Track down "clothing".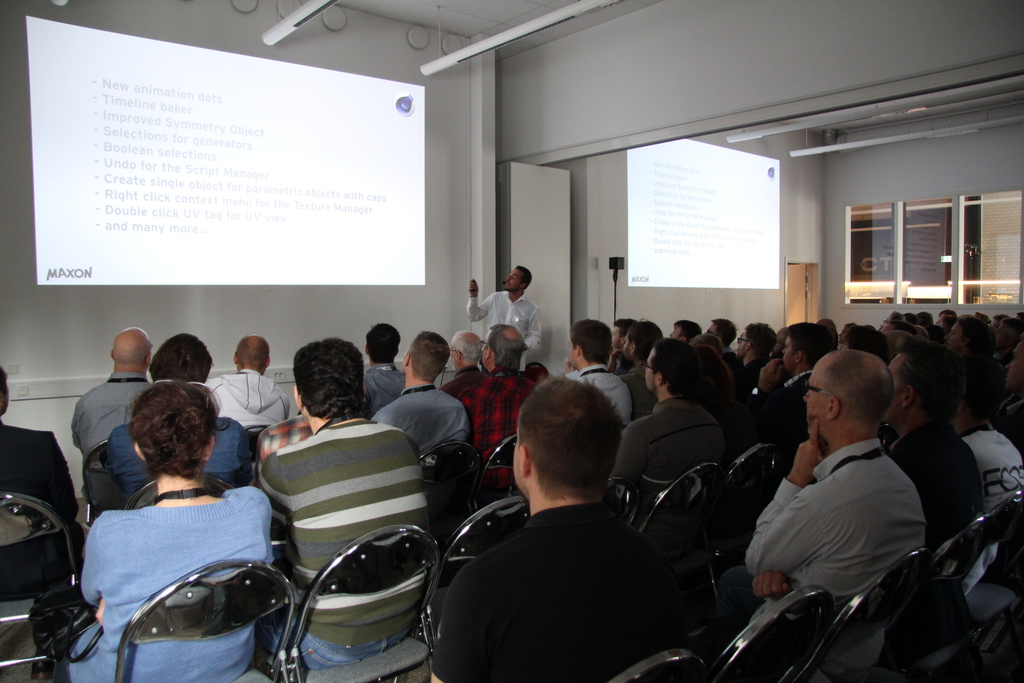
Tracked to bbox=[459, 370, 538, 494].
